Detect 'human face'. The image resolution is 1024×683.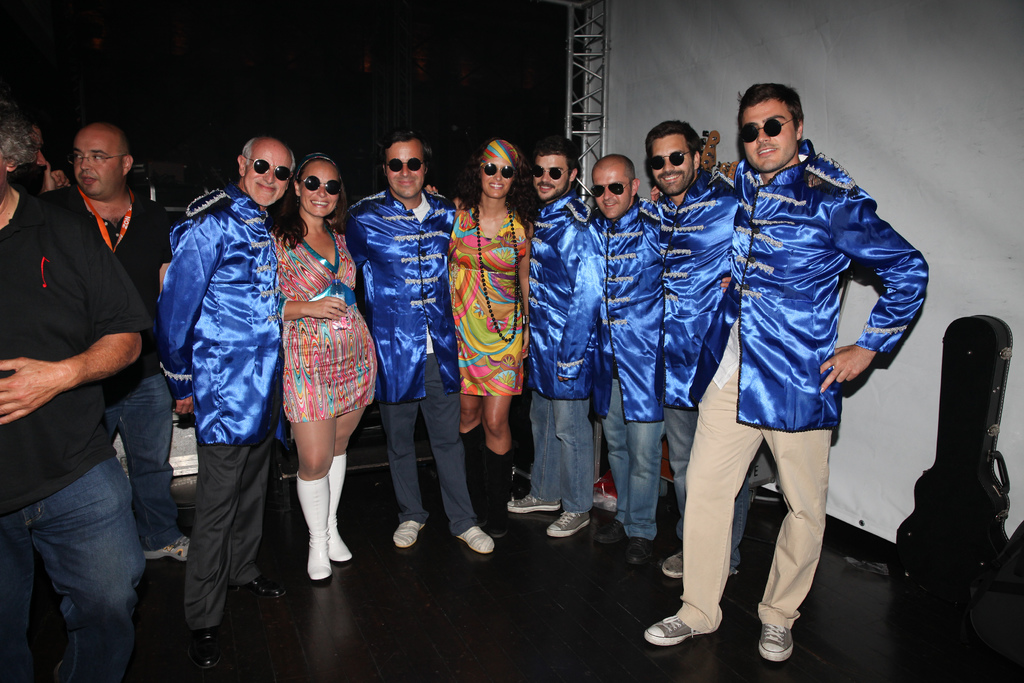
246, 156, 287, 203.
